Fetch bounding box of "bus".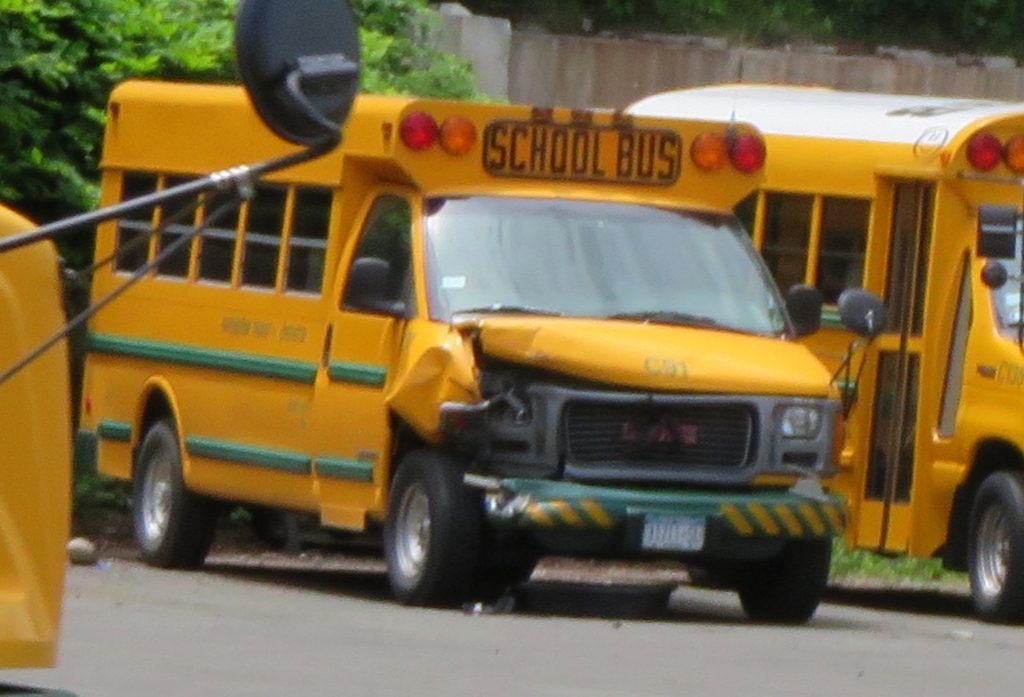
Bbox: 76, 86, 884, 615.
